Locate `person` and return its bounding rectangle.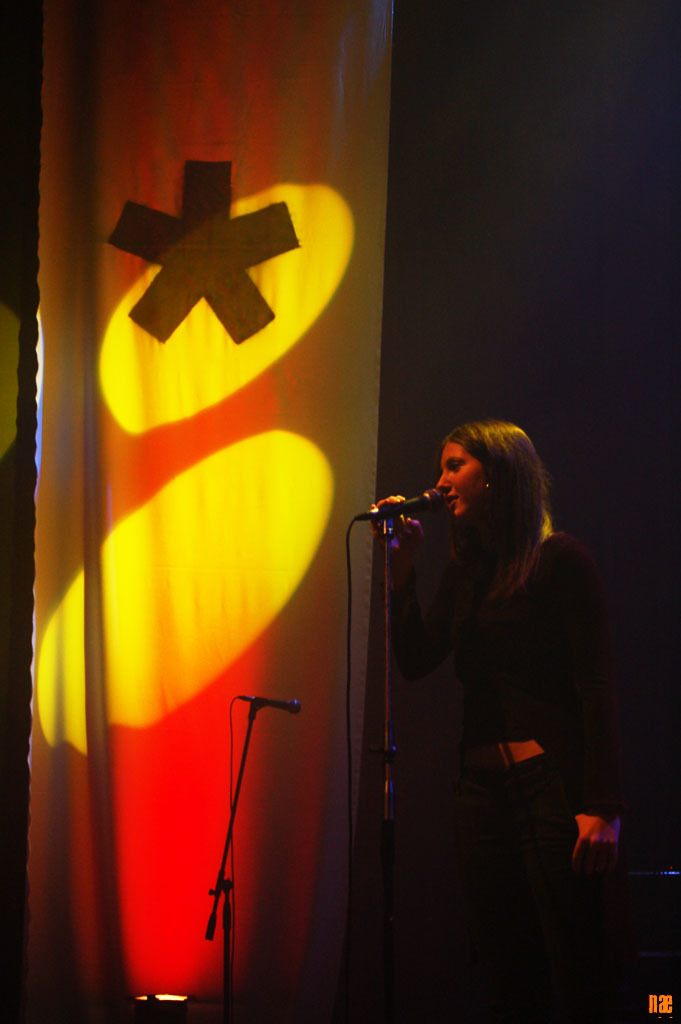
box=[358, 400, 615, 1005].
